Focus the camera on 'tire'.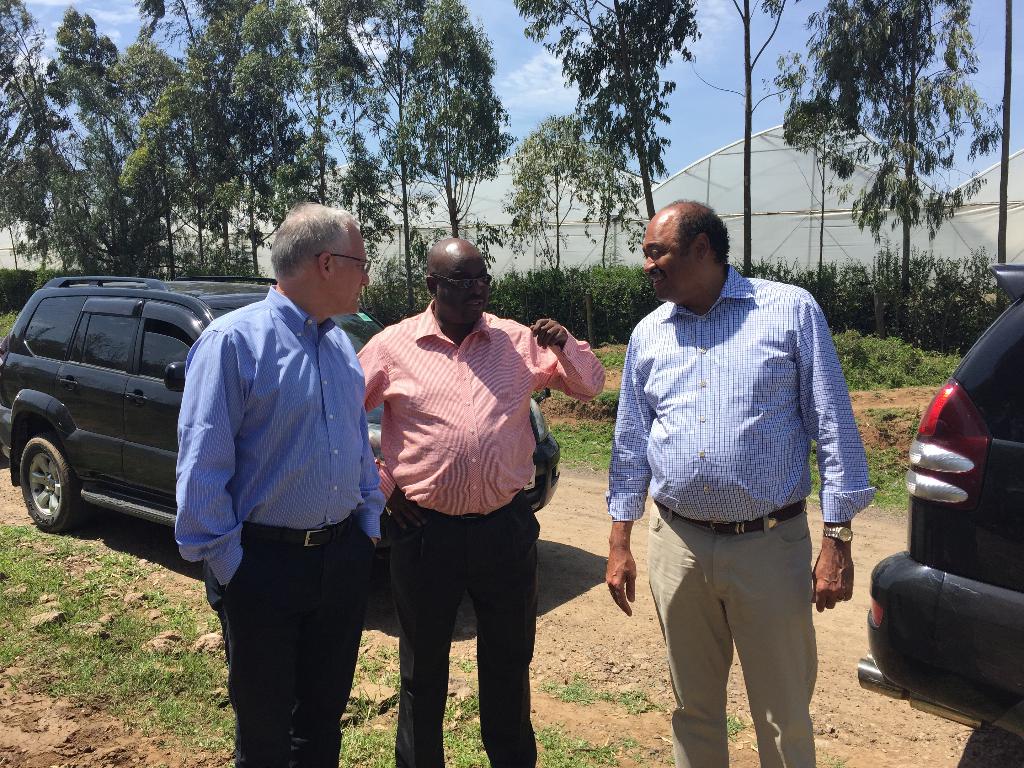
Focus region: 955, 721, 1023, 767.
